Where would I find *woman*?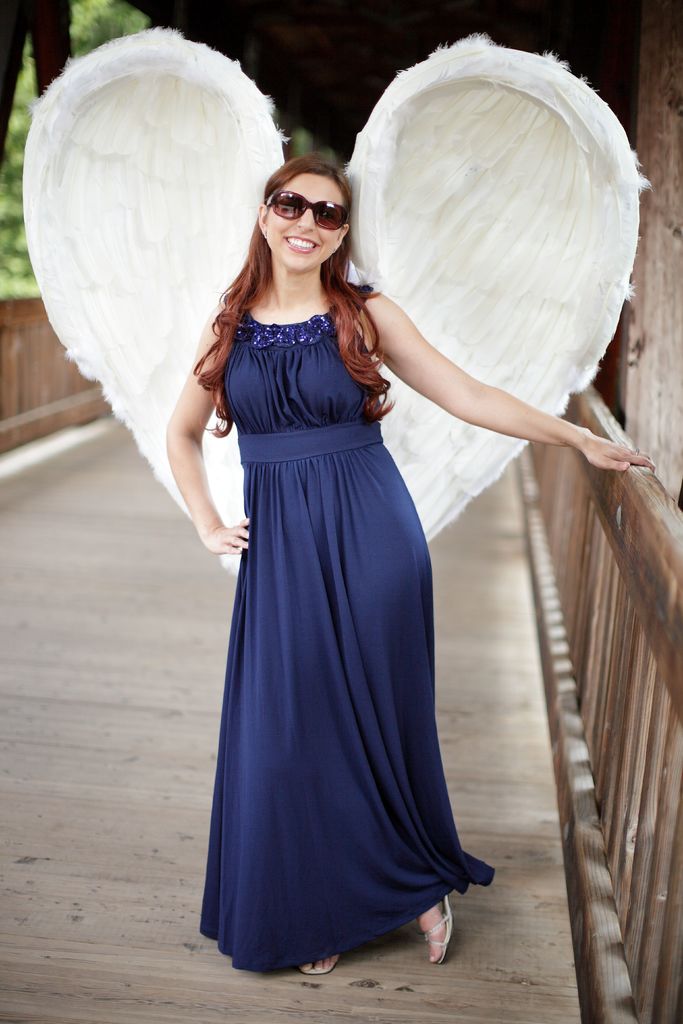
At 135:110:550:948.
